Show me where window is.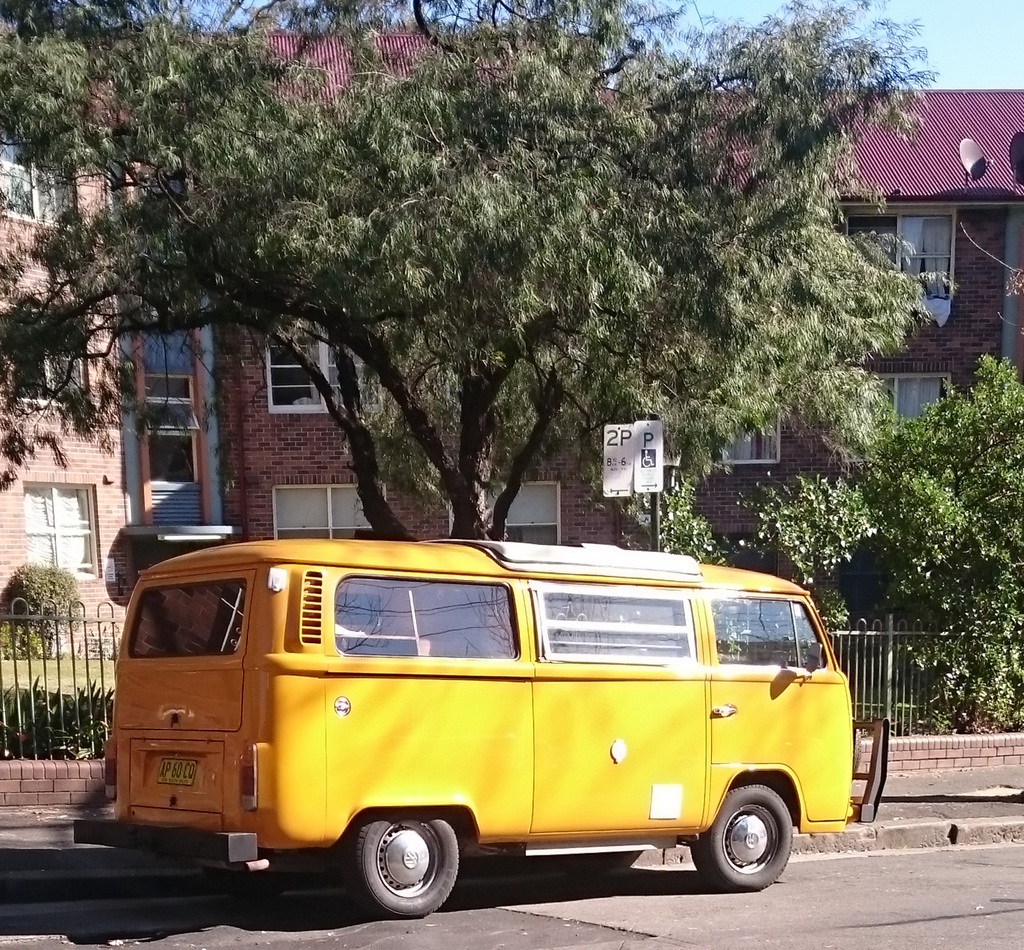
window is at pyautogui.locateOnScreen(893, 214, 955, 298).
